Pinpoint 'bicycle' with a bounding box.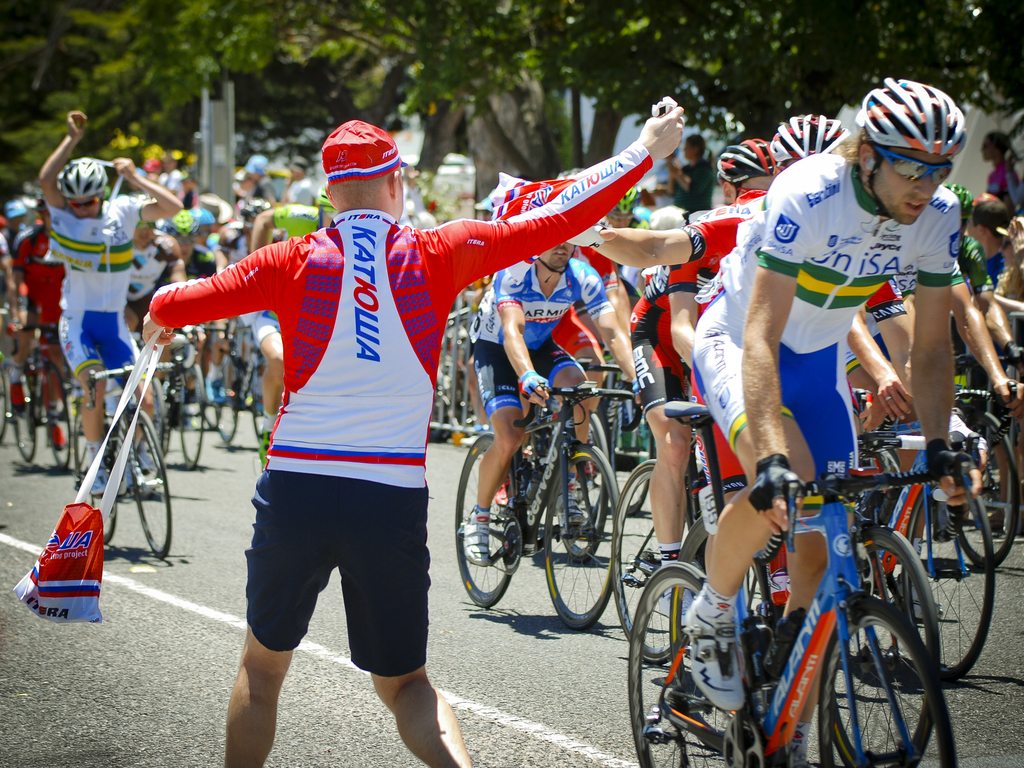
70/346/184/539.
